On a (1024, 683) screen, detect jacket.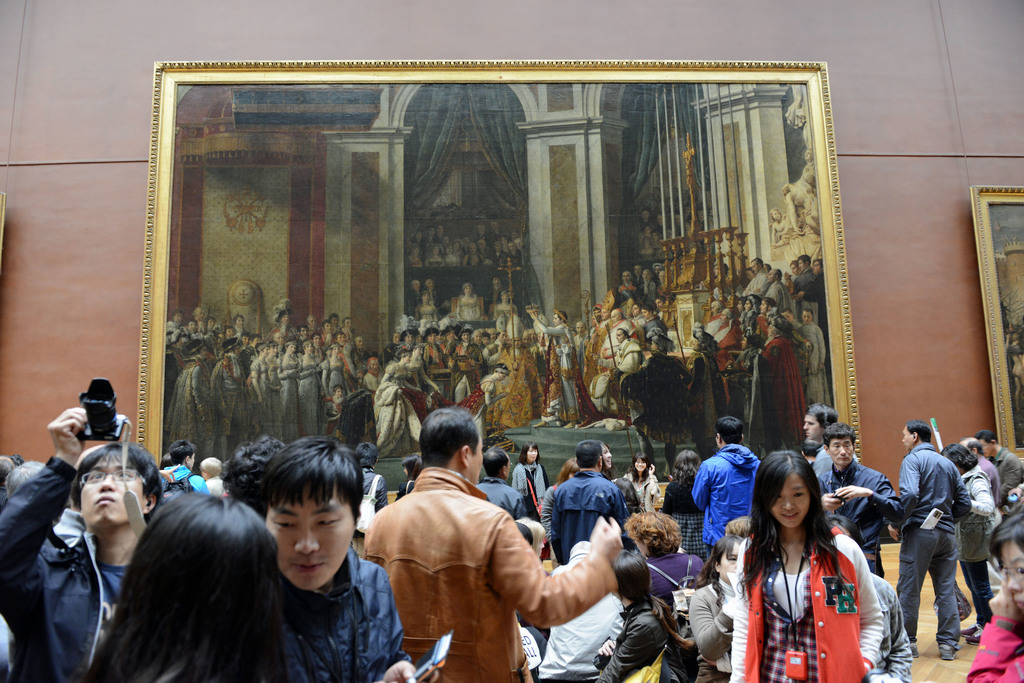
rect(955, 464, 1000, 568).
